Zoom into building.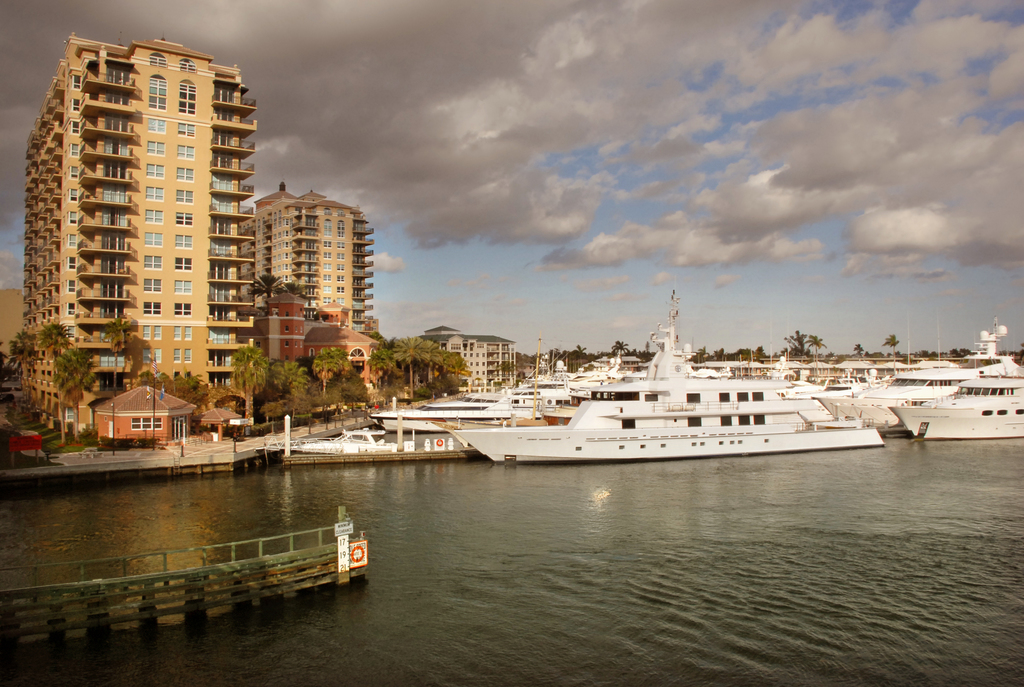
Zoom target: 0,290,27,370.
